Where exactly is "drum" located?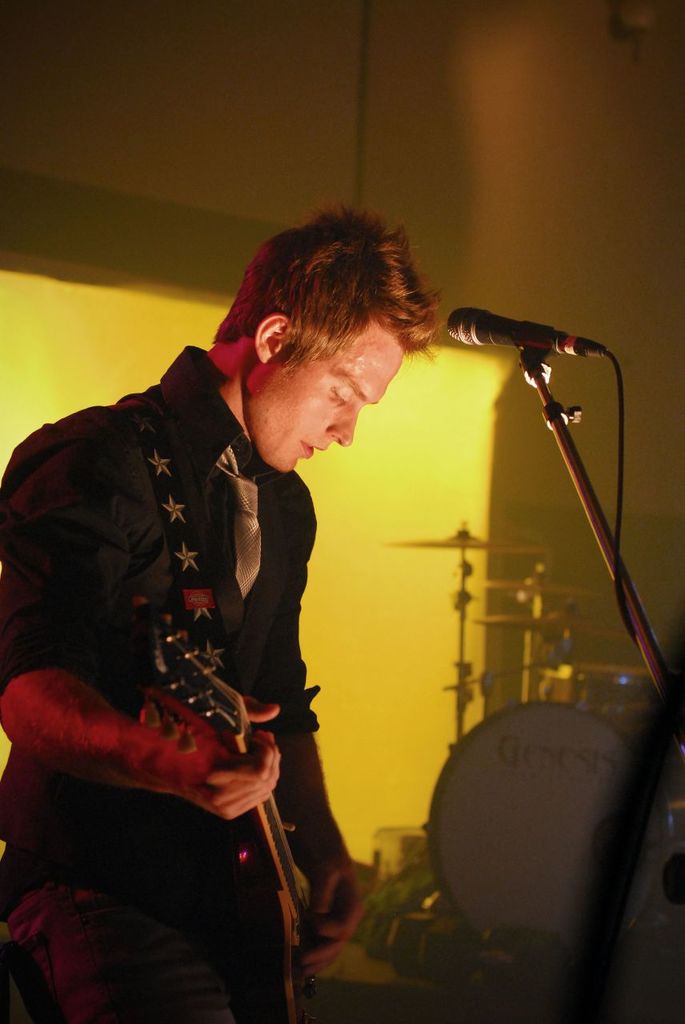
Its bounding box is bbox=[431, 704, 675, 934].
